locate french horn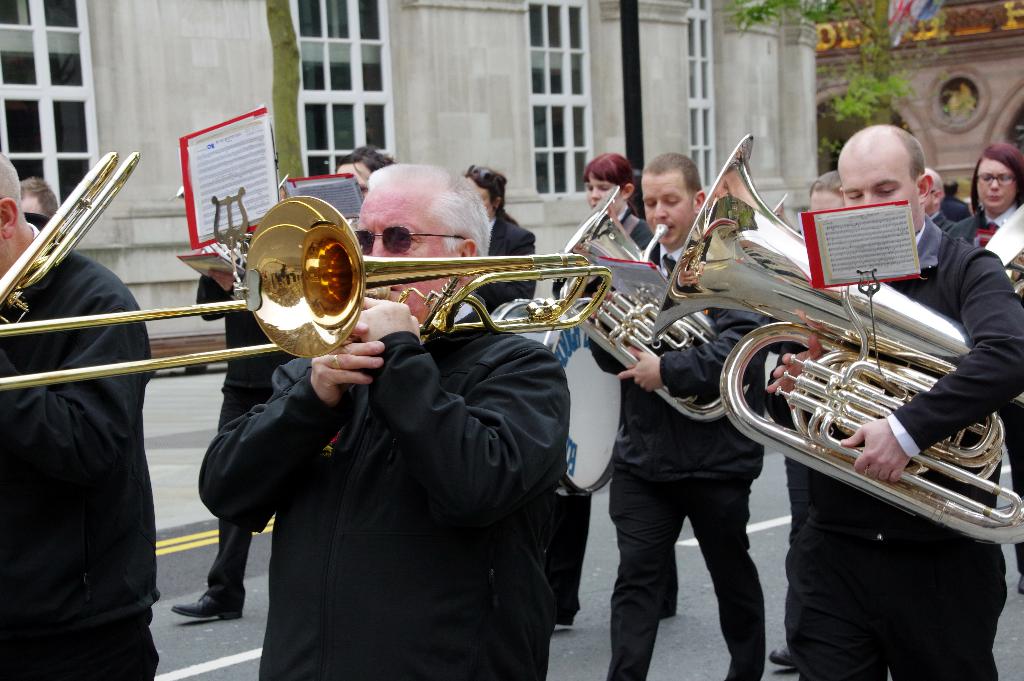
<region>652, 126, 1018, 553</region>
